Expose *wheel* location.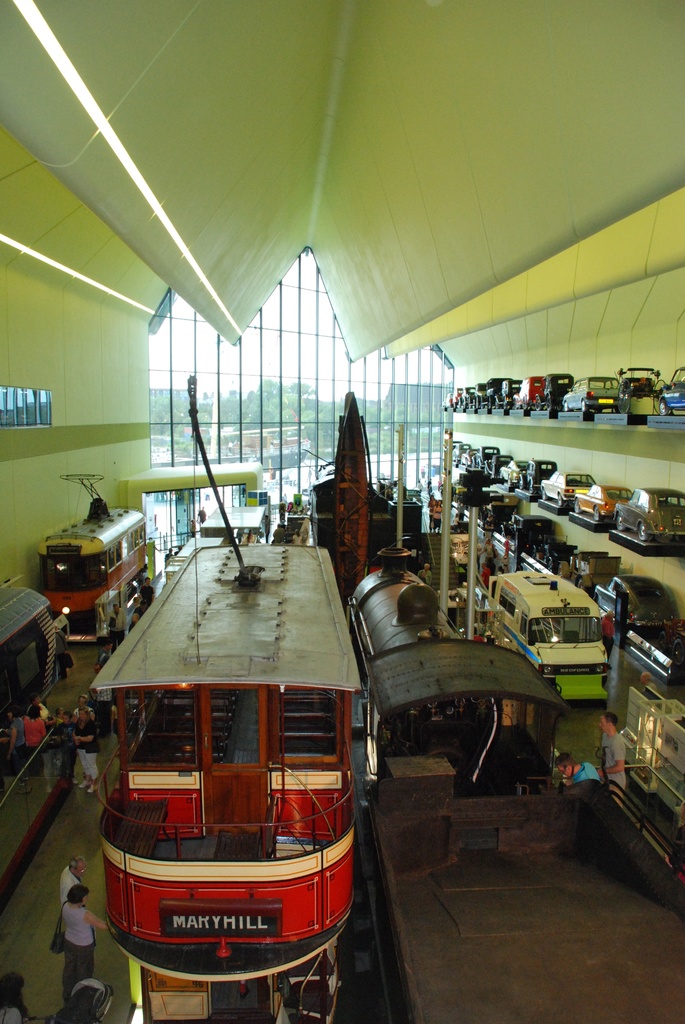
Exposed at (133,582,155,614).
